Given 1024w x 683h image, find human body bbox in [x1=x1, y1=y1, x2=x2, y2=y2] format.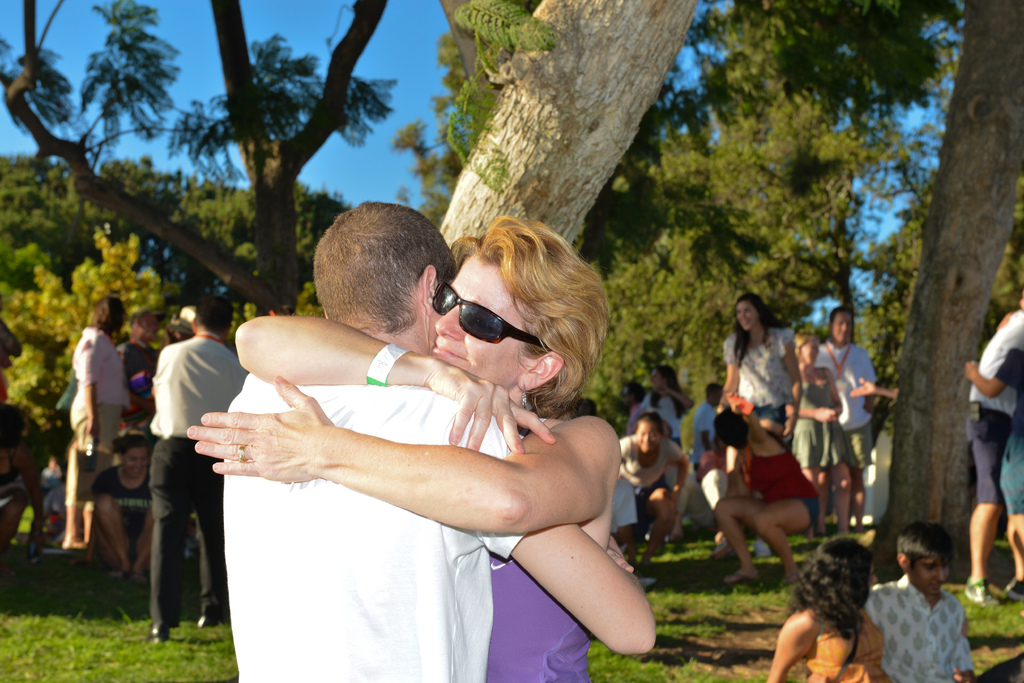
[x1=691, y1=385, x2=721, y2=473].
